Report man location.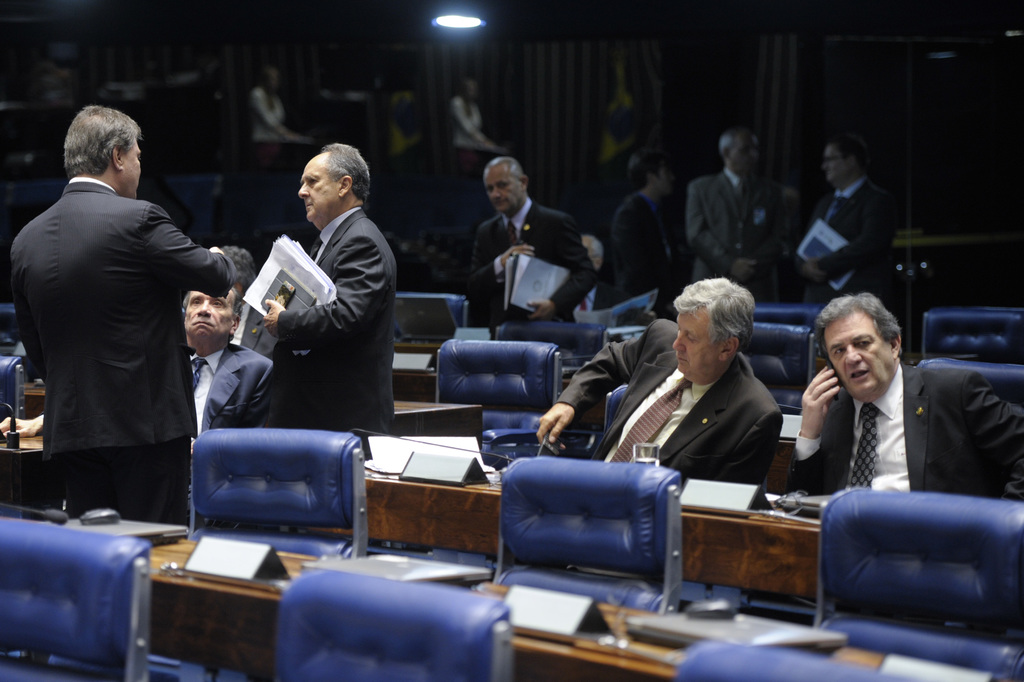
Report: locate(795, 138, 905, 294).
